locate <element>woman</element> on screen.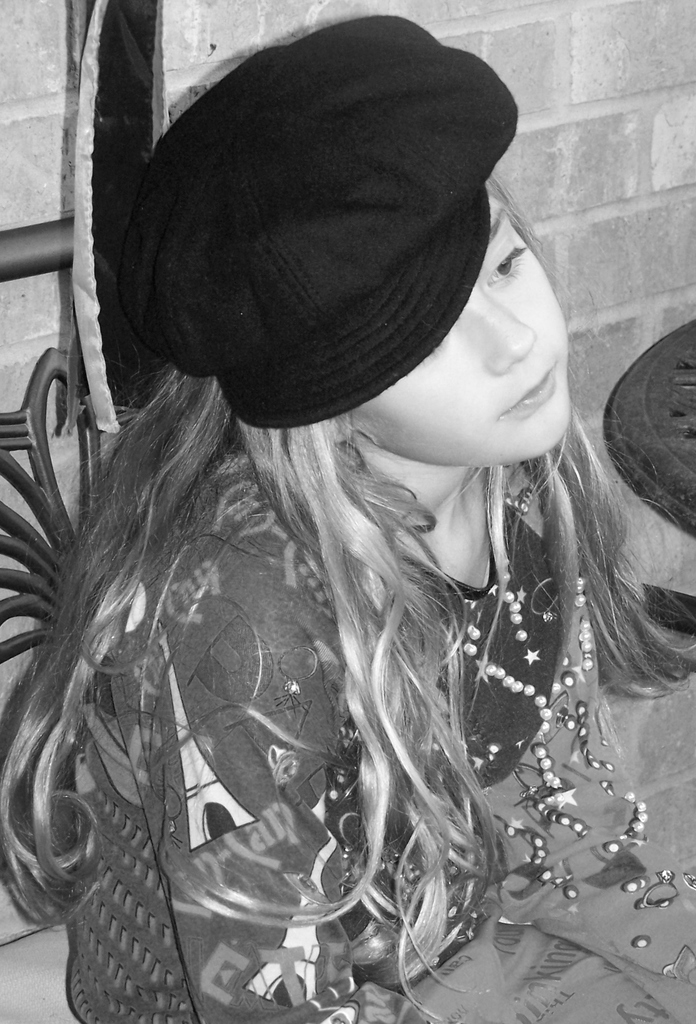
On screen at bbox=[4, 9, 691, 1023].
